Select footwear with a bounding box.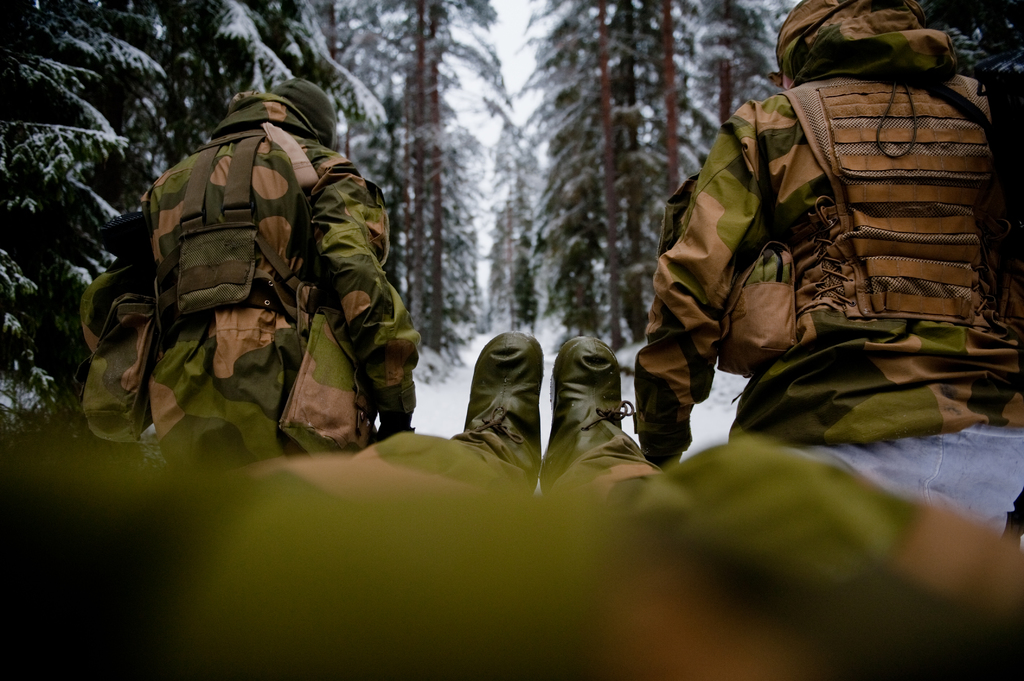
459 333 541 492.
